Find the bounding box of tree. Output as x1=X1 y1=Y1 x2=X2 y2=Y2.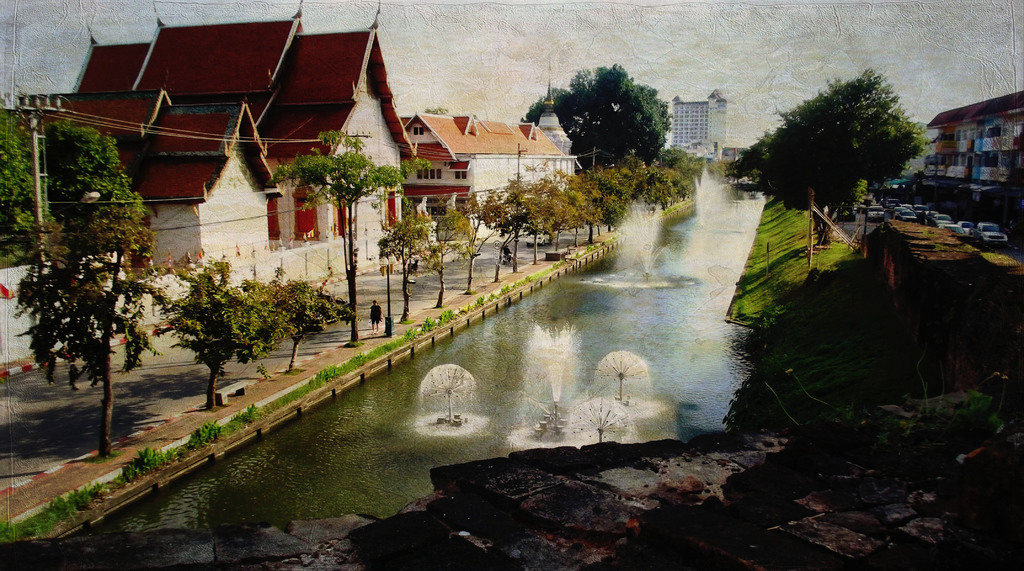
x1=521 y1=60 x2=677 y2=170.
